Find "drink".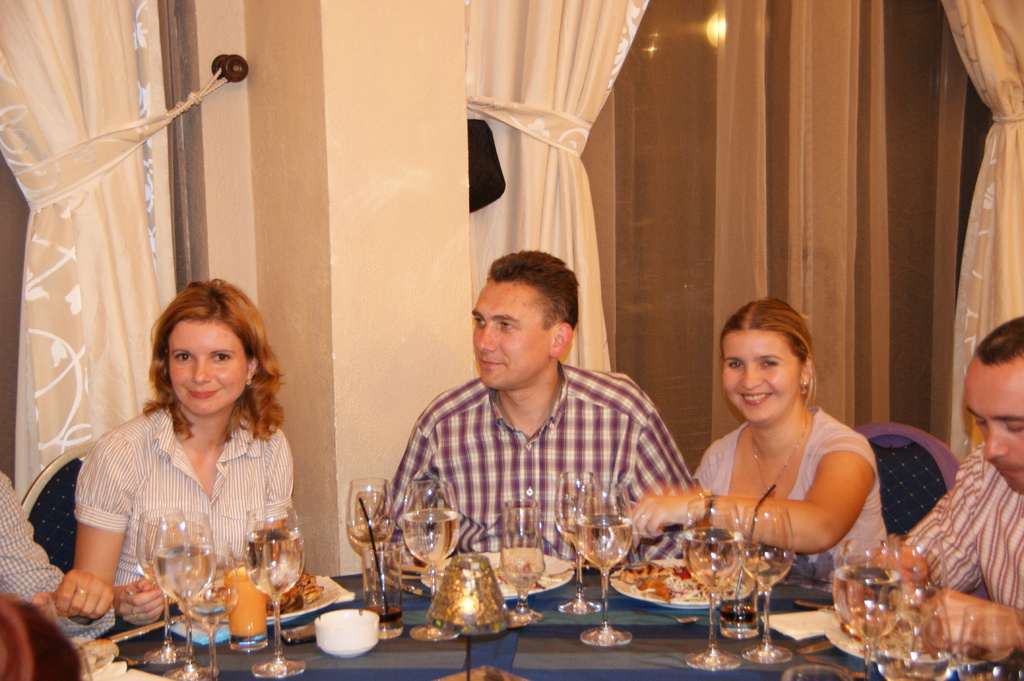
x1=154, y1=544, x2=215, y2=603.
